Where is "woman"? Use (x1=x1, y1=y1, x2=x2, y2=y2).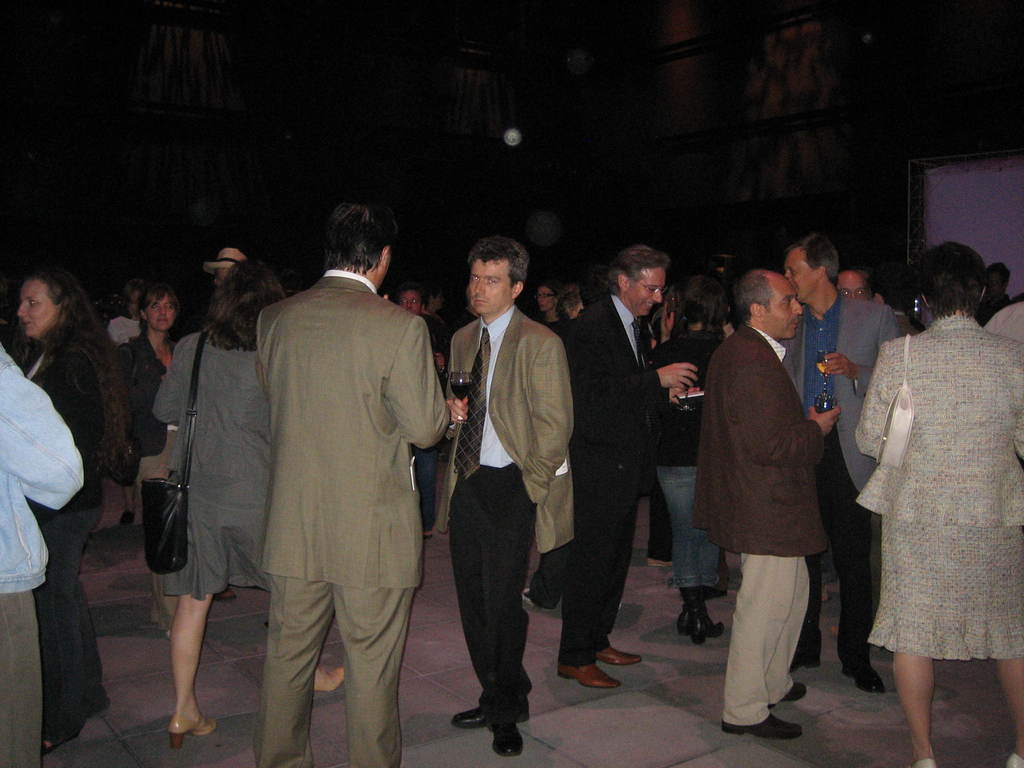
(x1=108, y1=281, x2=197, y2=628).
